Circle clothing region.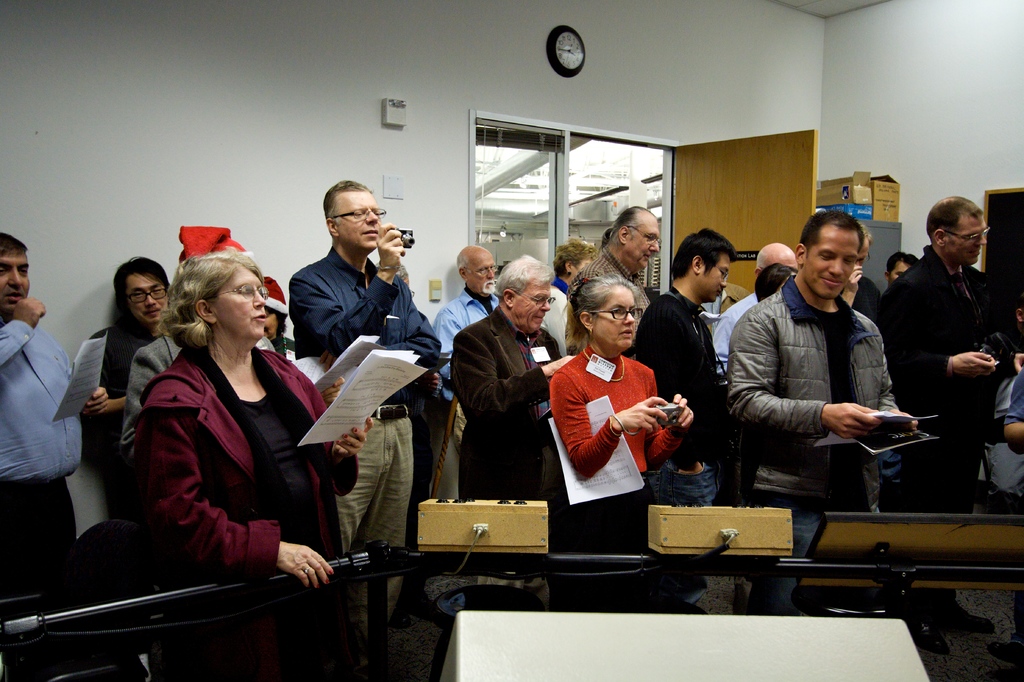
Region: x1=134 y1=339 x2=357 y2=681.
